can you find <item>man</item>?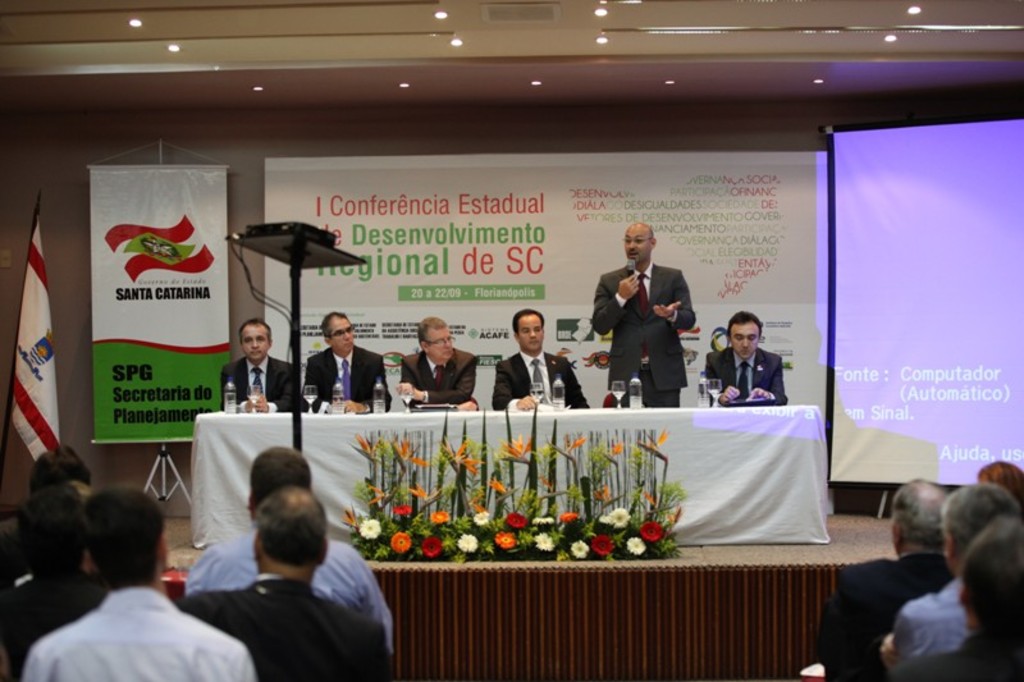
Yes, bounding box: 879/480/1019/672.
